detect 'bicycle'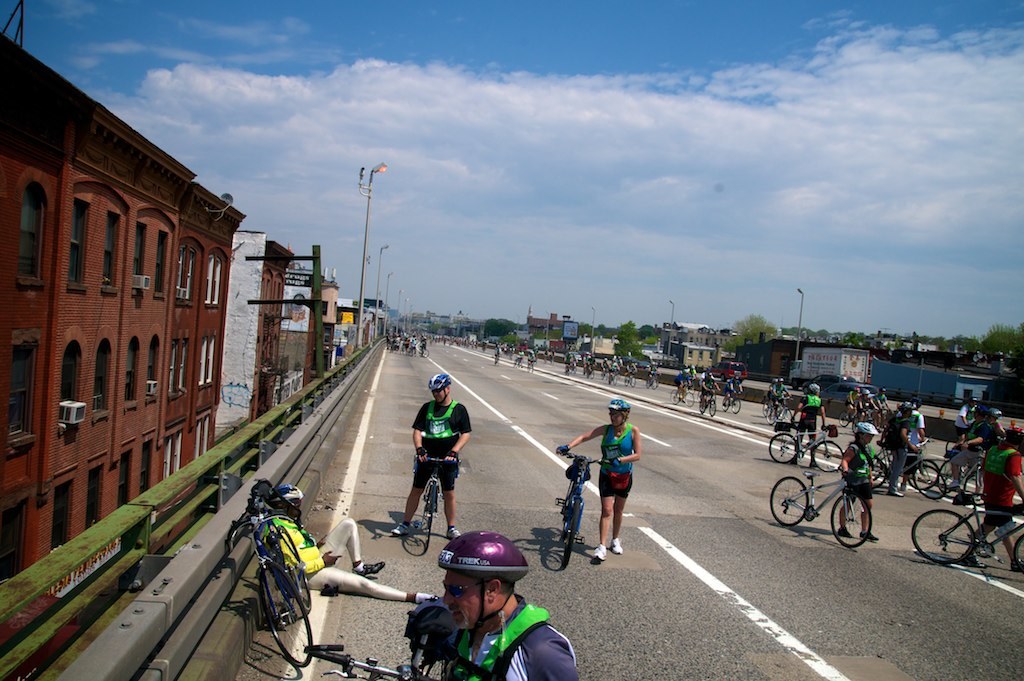
locate(304, 625, 456, 680)
